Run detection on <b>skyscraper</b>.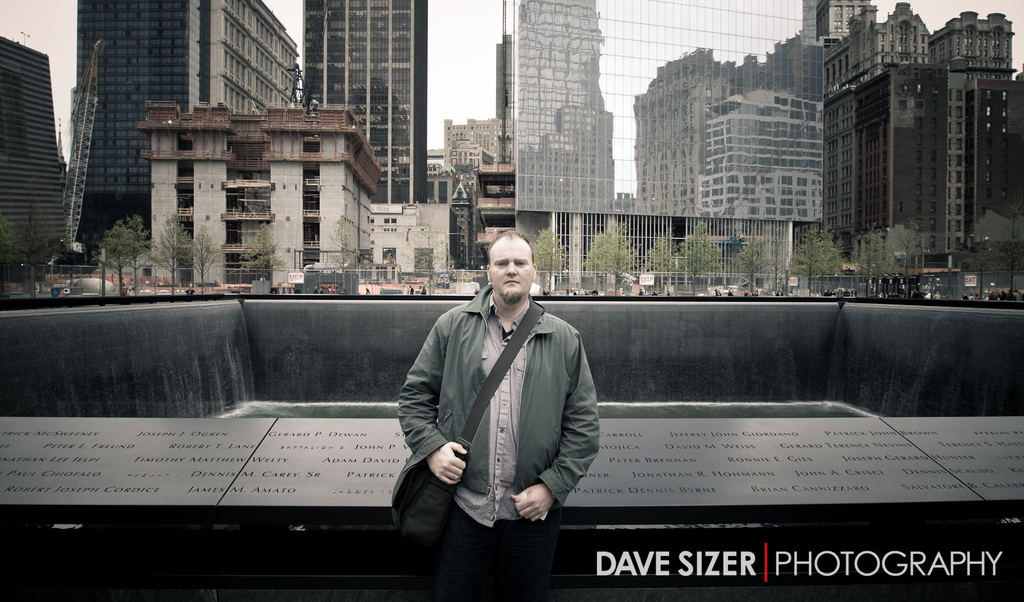
Result: bbox=(430, 0, 615, 298).
